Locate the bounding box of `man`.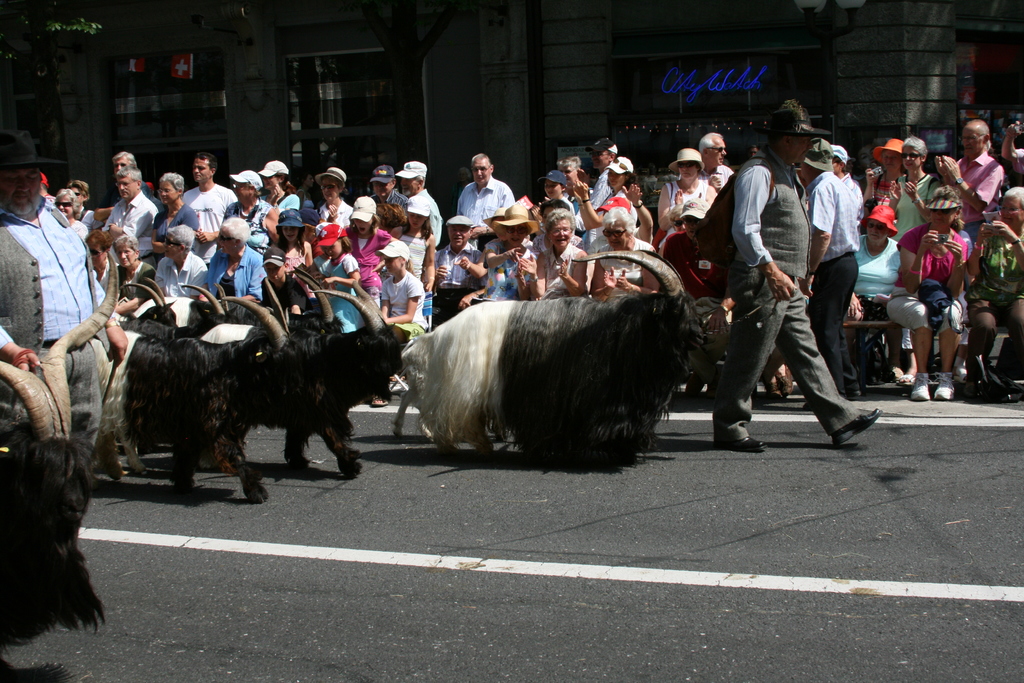
Bounding box: (963, 187, 1023, 406).
